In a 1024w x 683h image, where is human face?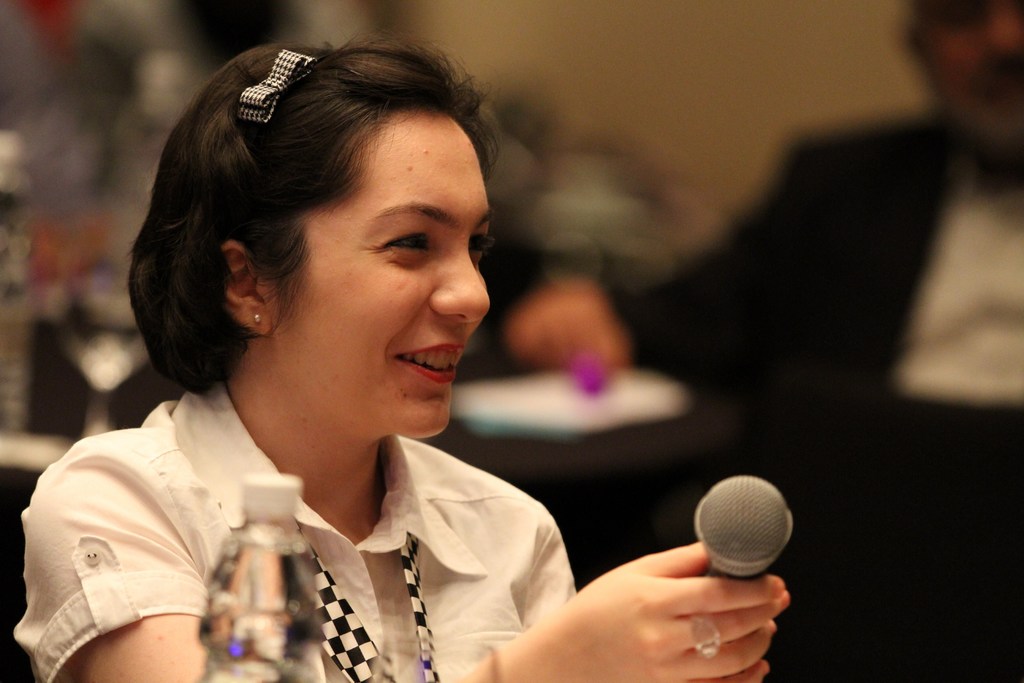
rect(282, 124, 493, 431).
